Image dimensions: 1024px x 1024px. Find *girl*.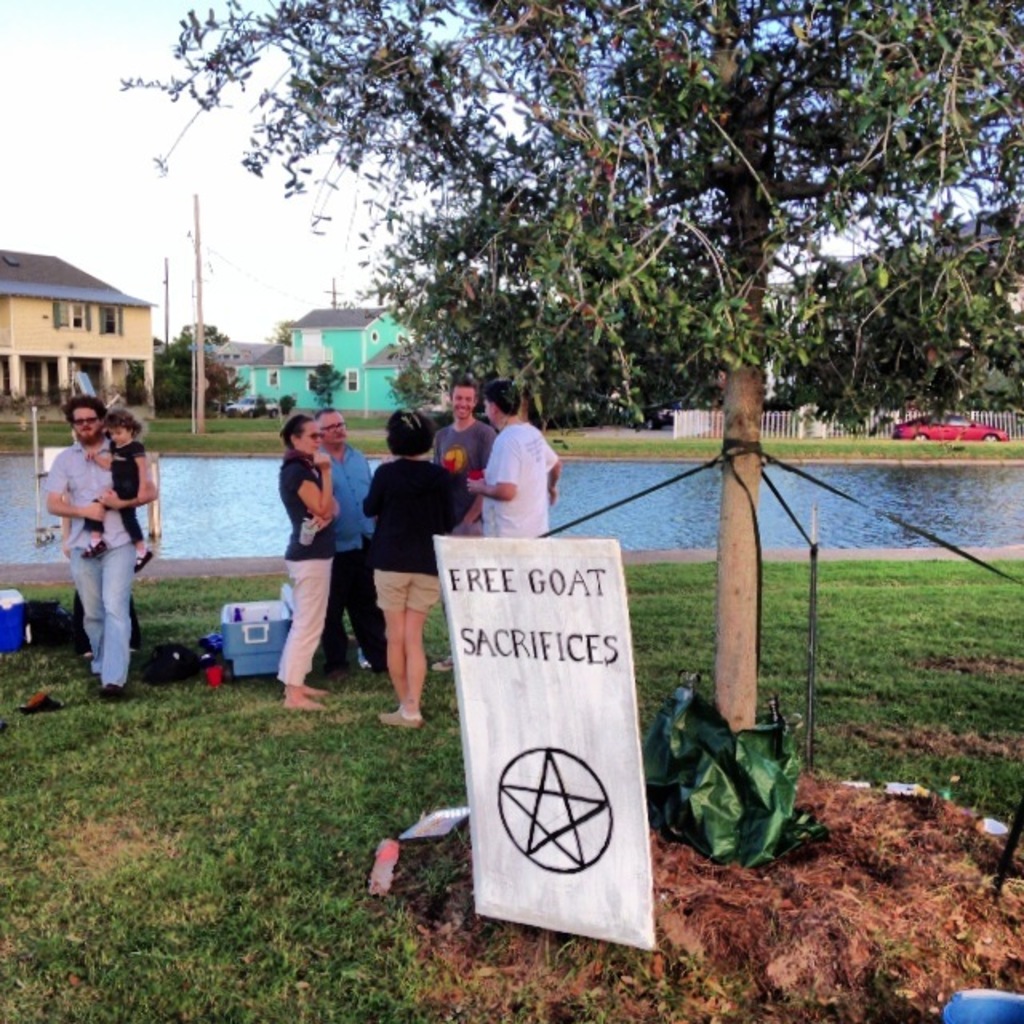
BBox(80, 398, 149, 573).
